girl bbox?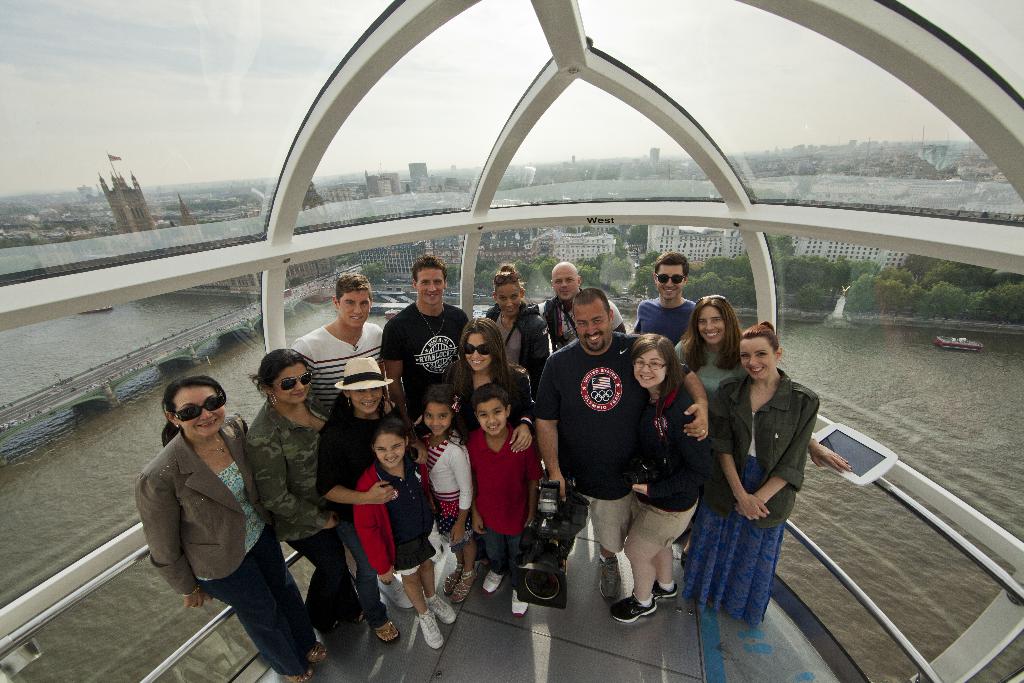
(left=717, top=330, right=808, bottom=629)
